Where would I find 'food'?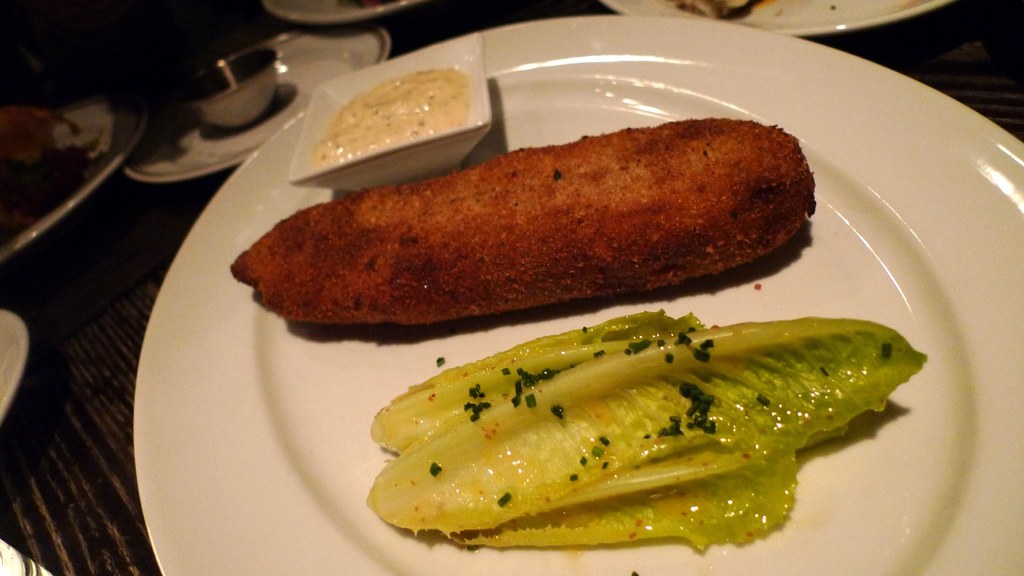
At Rect(221, 115, 819, 330).
